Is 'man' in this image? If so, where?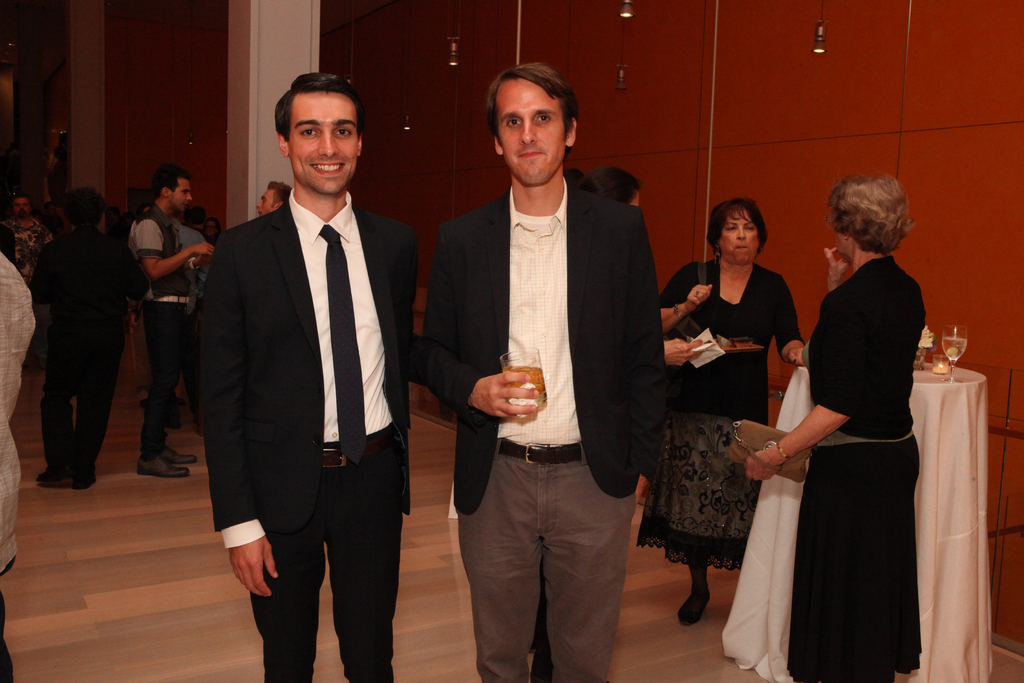
Yes, at BBox(253, 179, 294, 215).
